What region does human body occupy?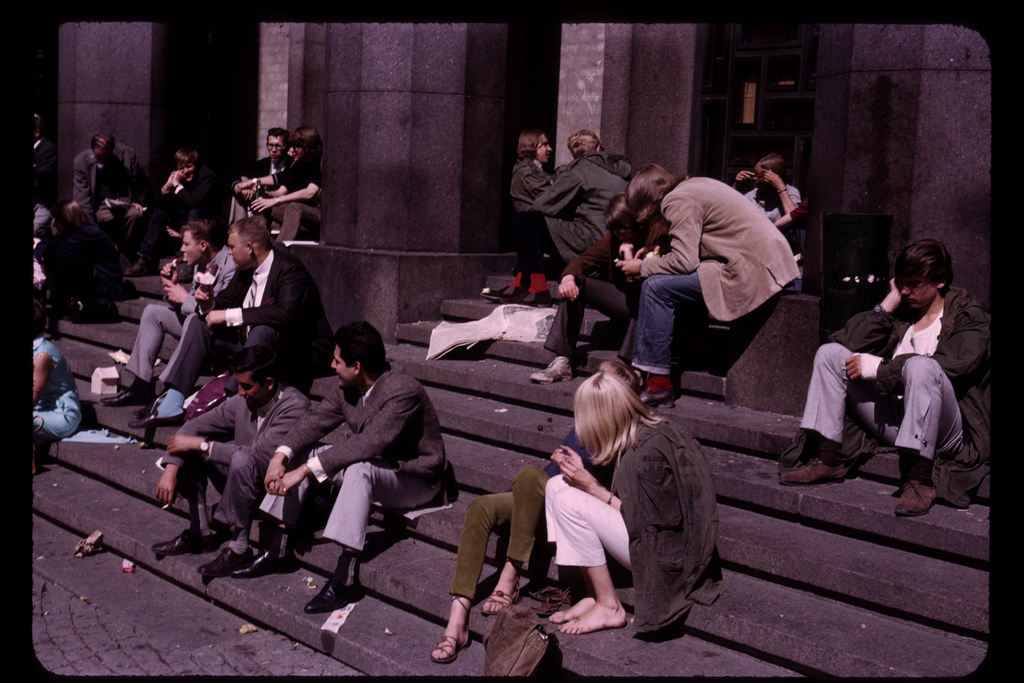
l=831, t=250, r=971, b=504.
